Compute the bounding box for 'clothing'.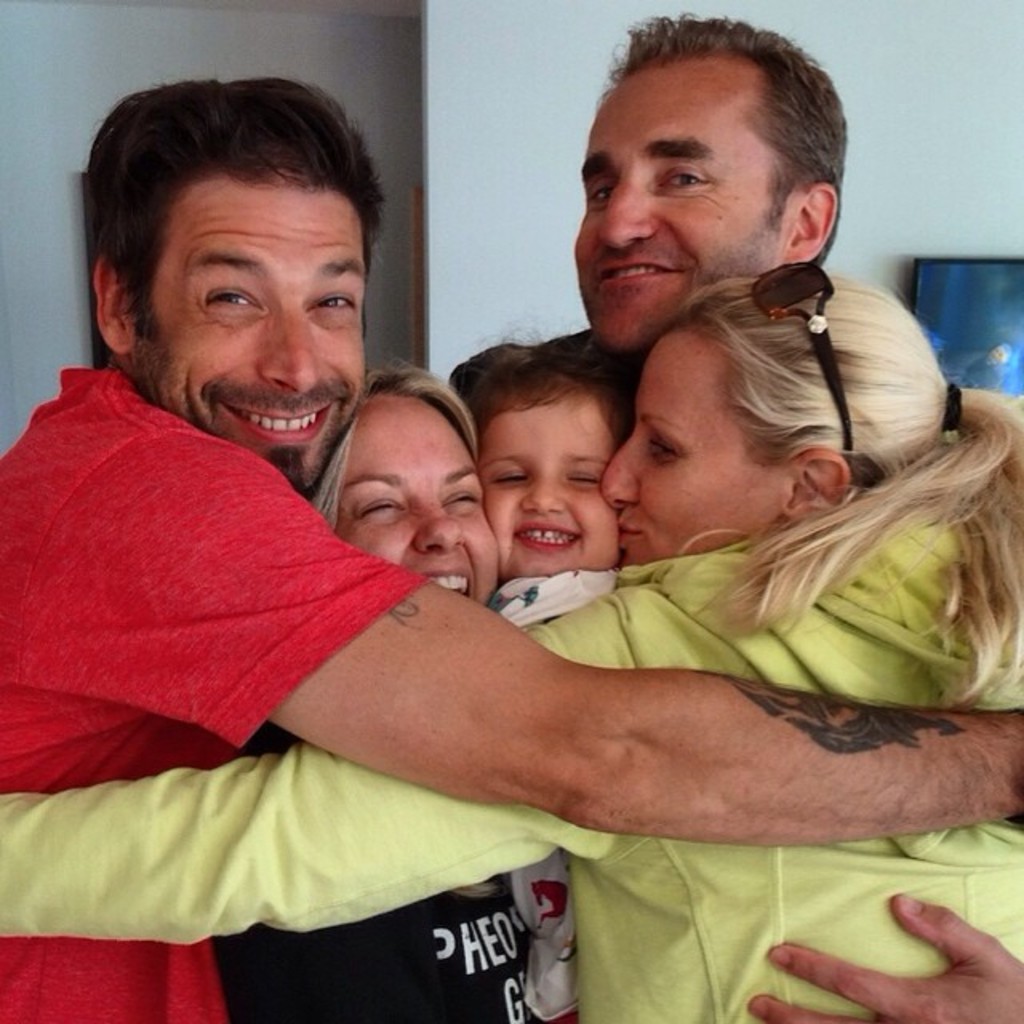
0, 501, 1022, 1022.
